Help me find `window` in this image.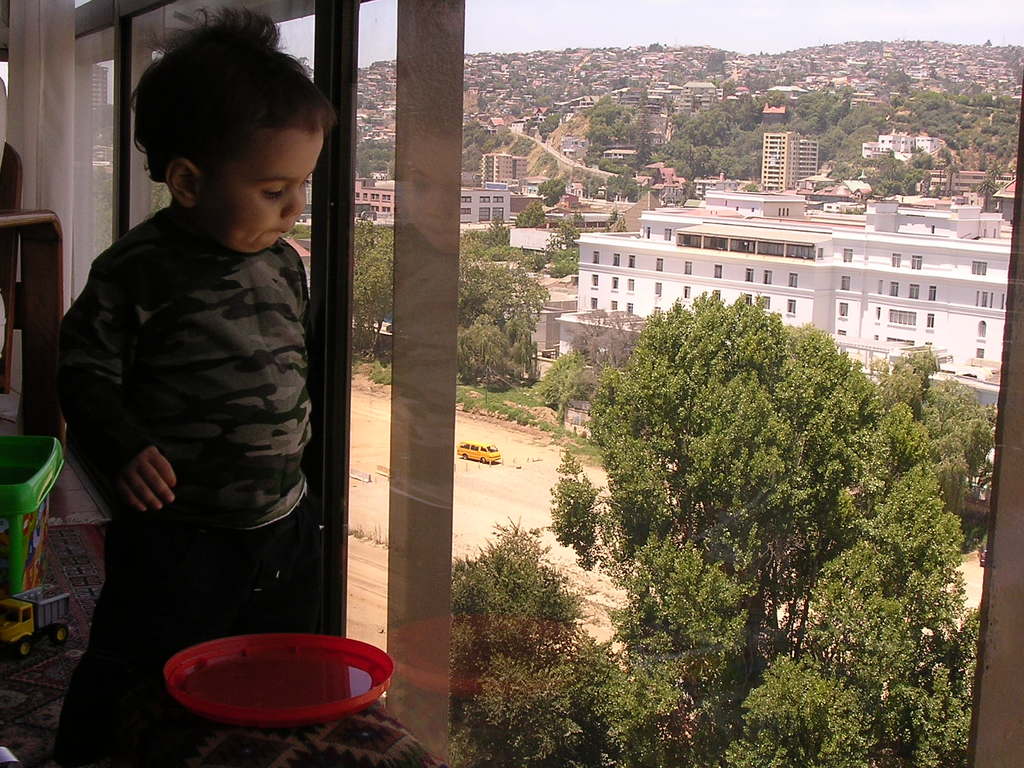
Found it: Rect(970, 259, 987, 276).
